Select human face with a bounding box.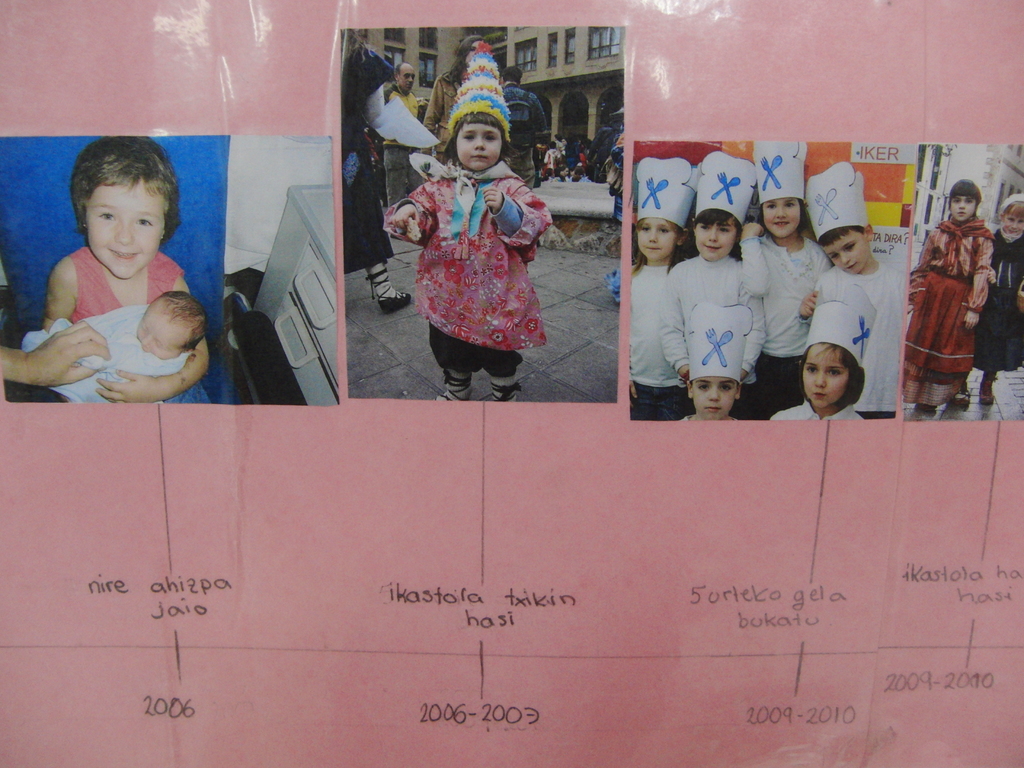
bbox=[1007, 208, 1023, 232].
